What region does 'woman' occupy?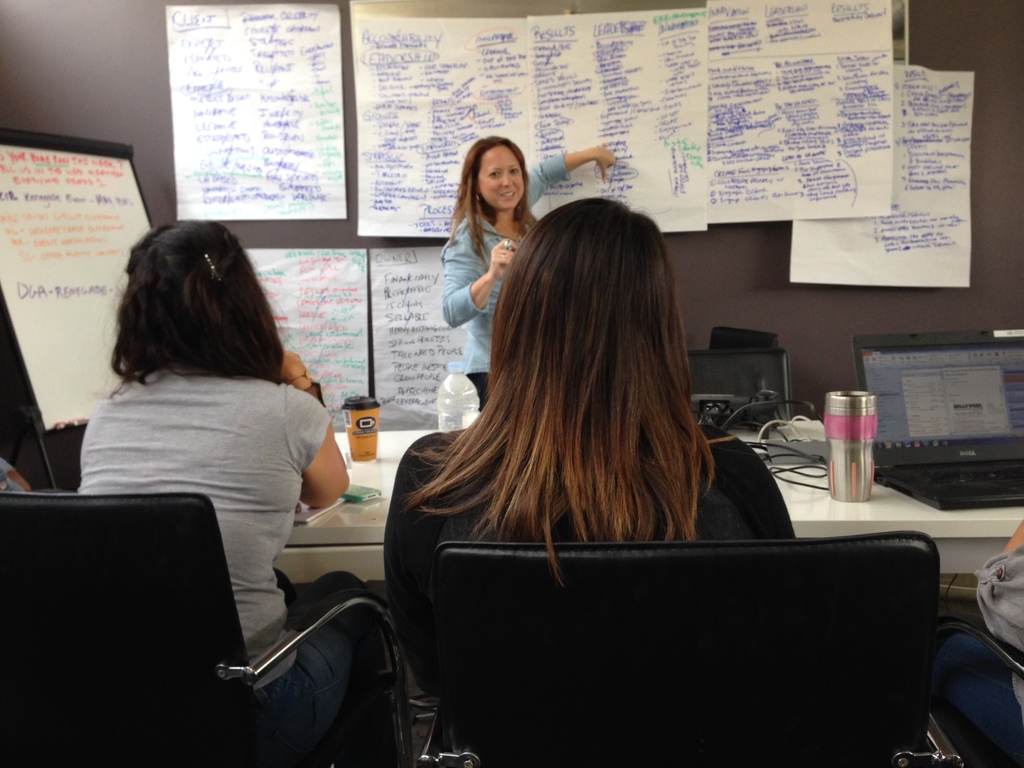
383/201/802/729.
